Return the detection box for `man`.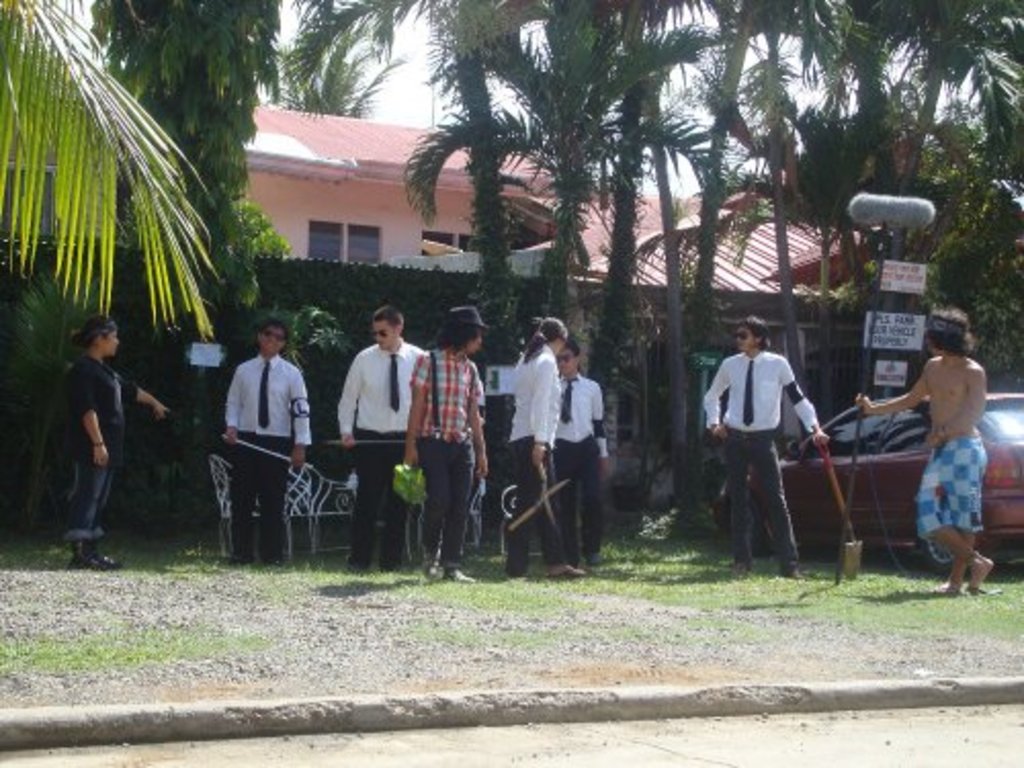
700/315/834/582.
